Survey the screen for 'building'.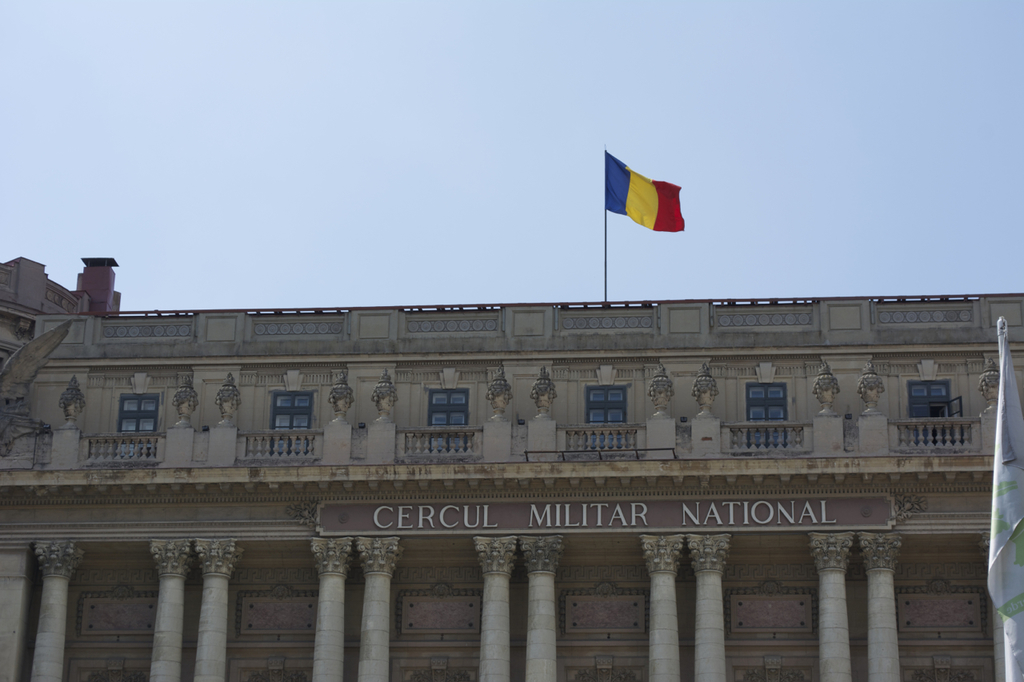
Survey found: left=0, top=257, right=1023, bottom=681.
